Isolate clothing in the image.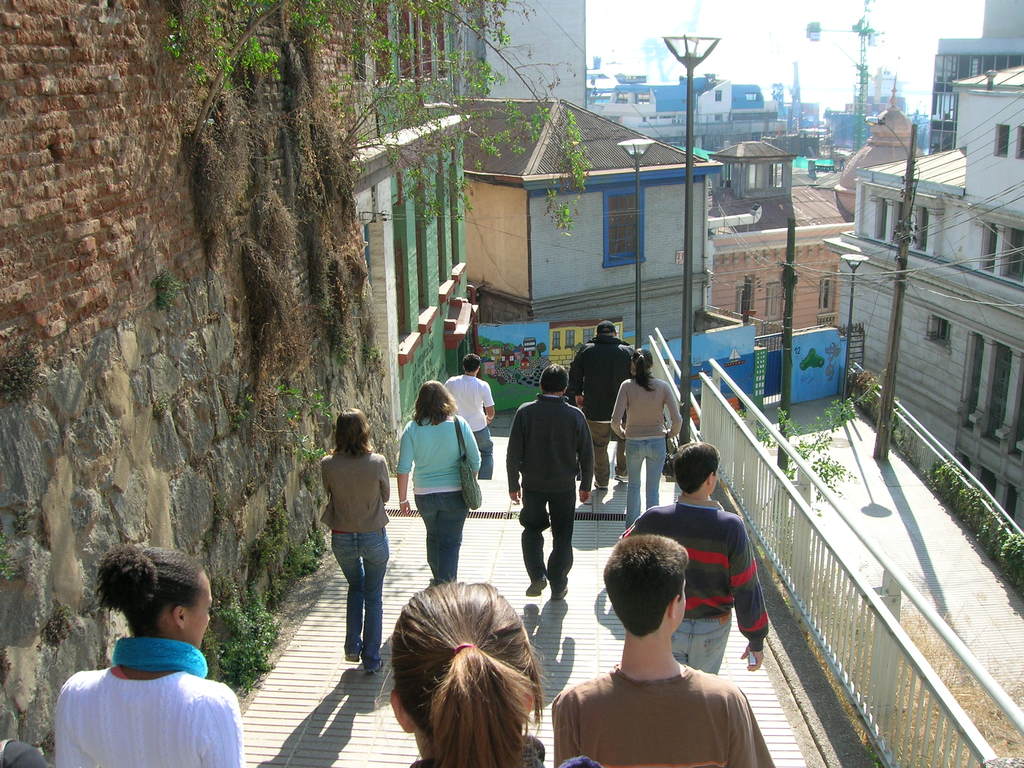
Isolated region: crop(508, 392, 593, 583).
